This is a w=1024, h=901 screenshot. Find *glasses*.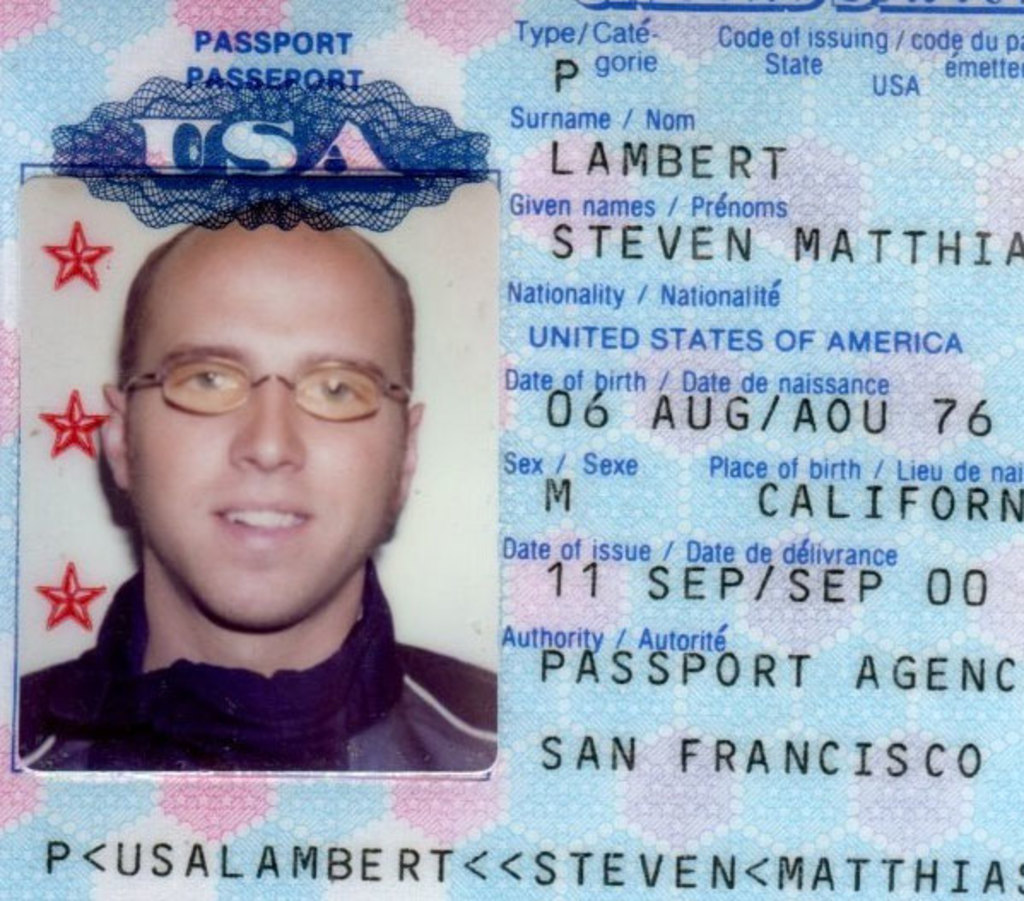
Bounding box: box=[120, 364, 414, 429].
